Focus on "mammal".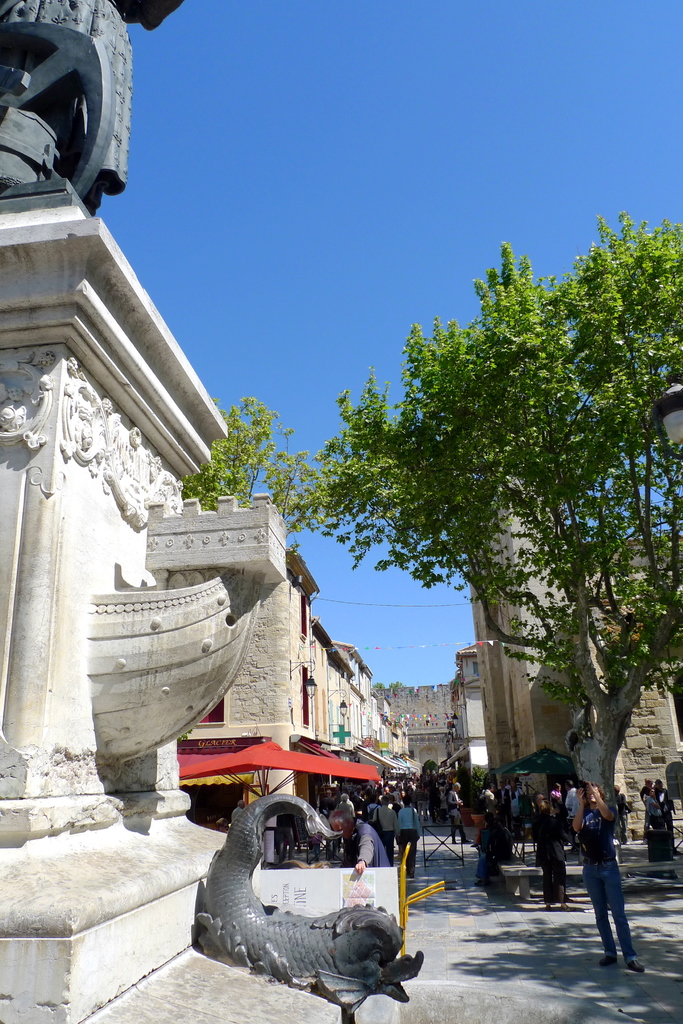
Focused at {"left": 444, "top": 782, "right": 469, "bottom": 847}.
